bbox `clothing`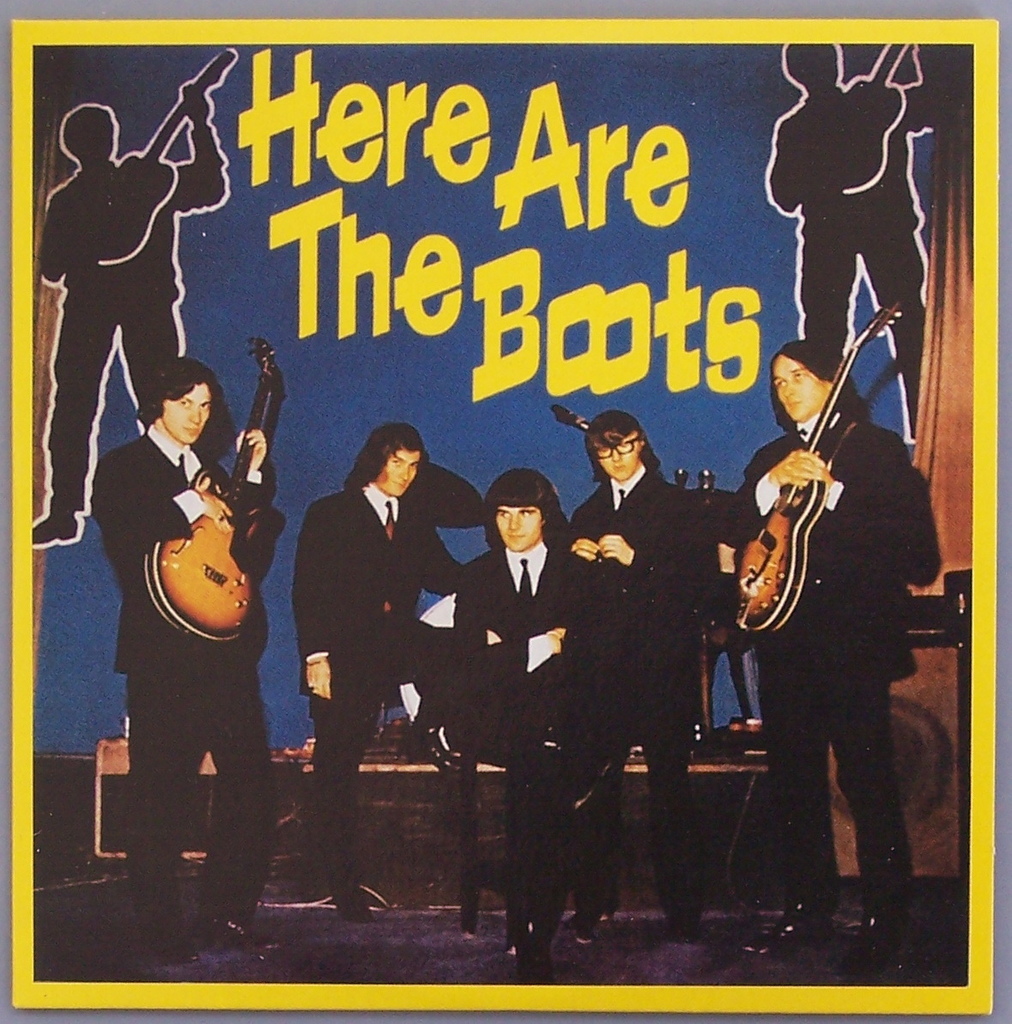
Rect(88, 436, 272, 944)
